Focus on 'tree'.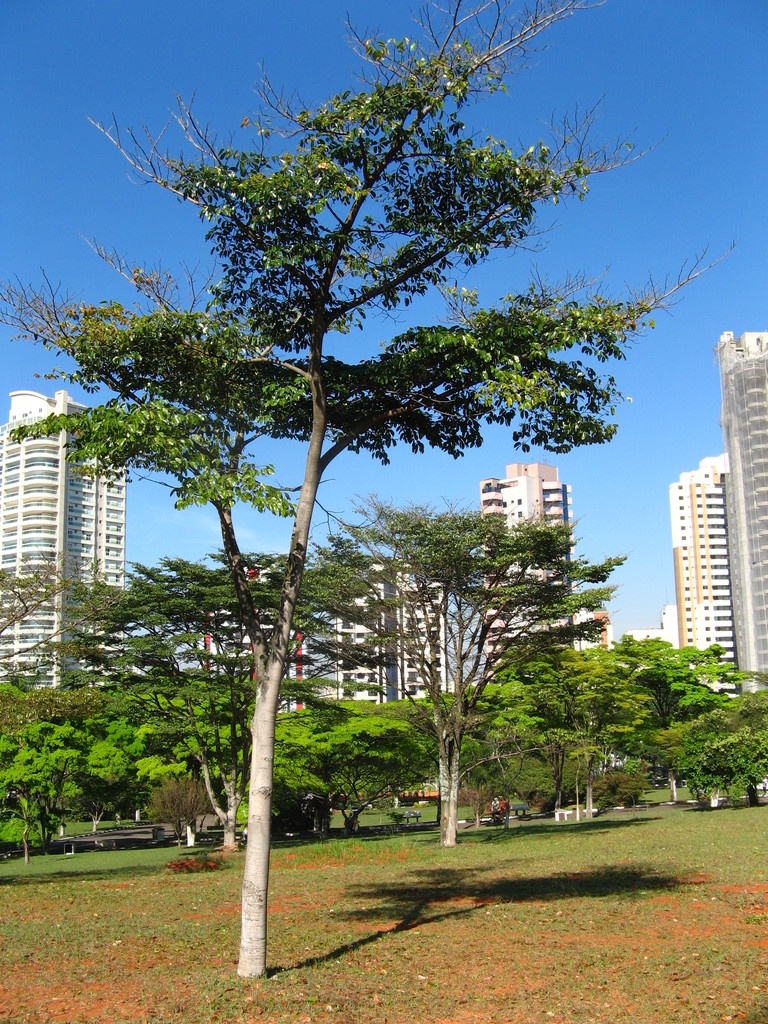
Focused at box(328, 449, 617, 832).
